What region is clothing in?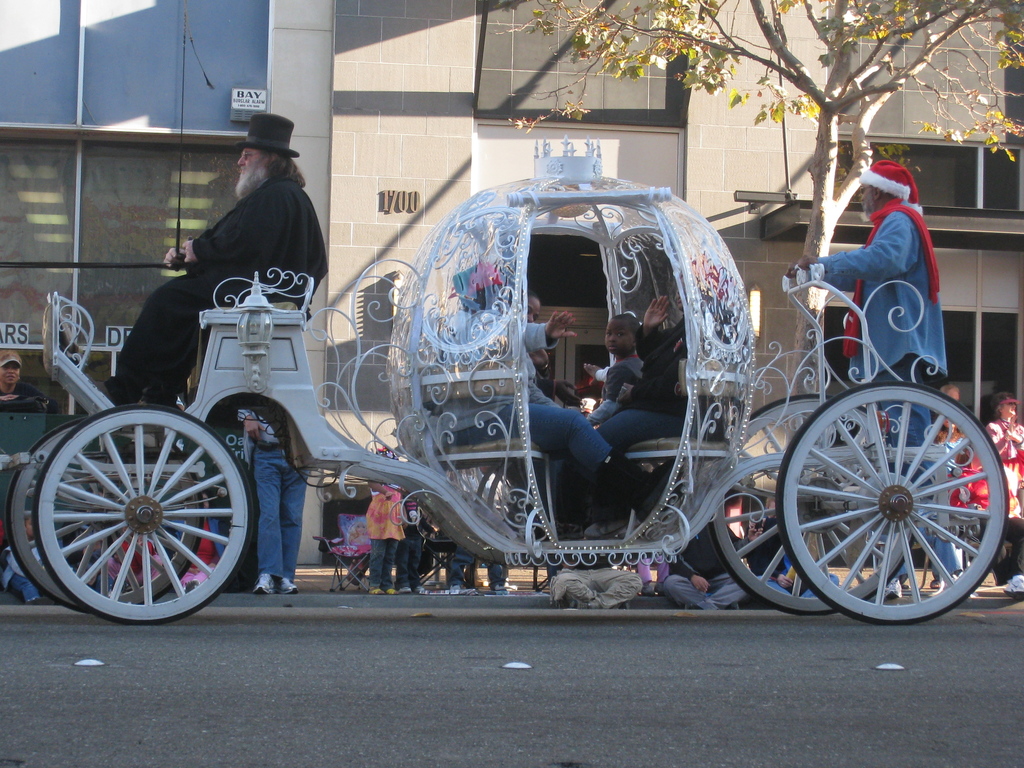
750/515/836/601.
